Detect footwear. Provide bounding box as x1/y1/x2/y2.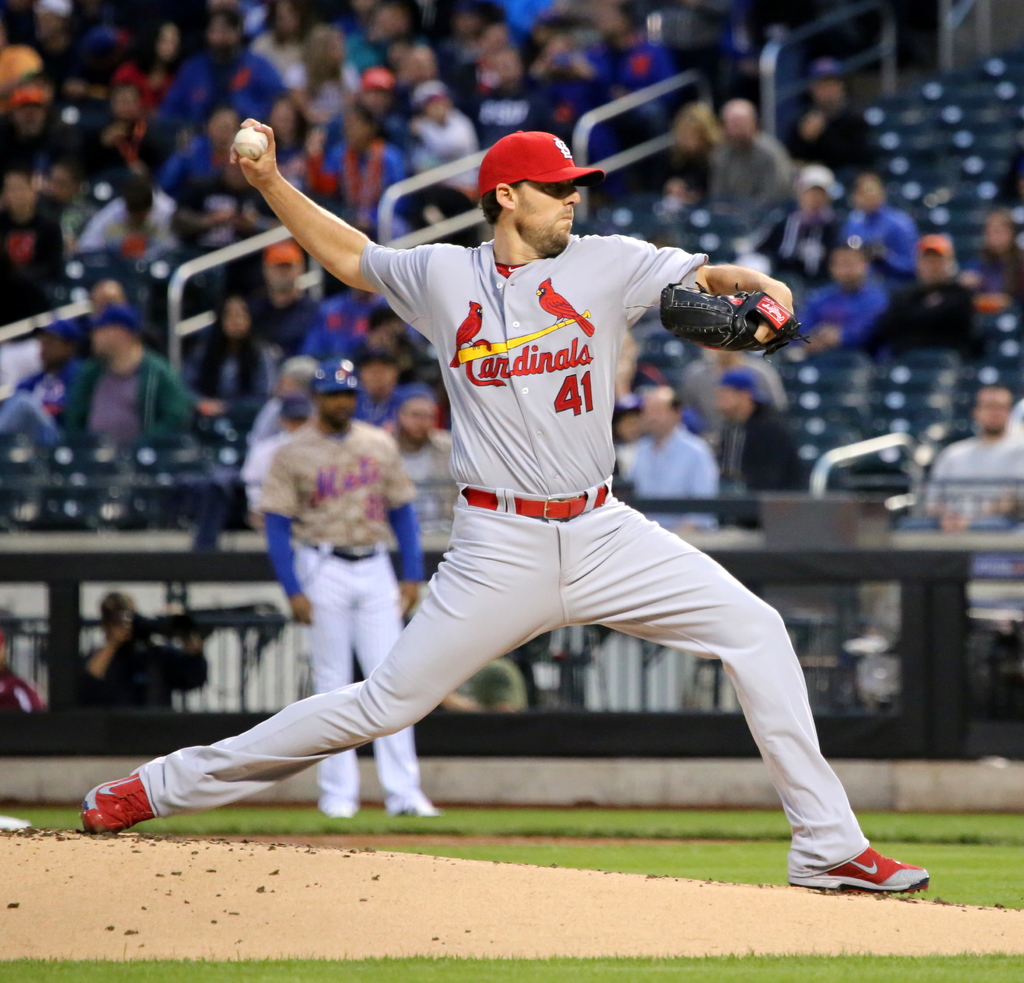
78/772/164/833.
